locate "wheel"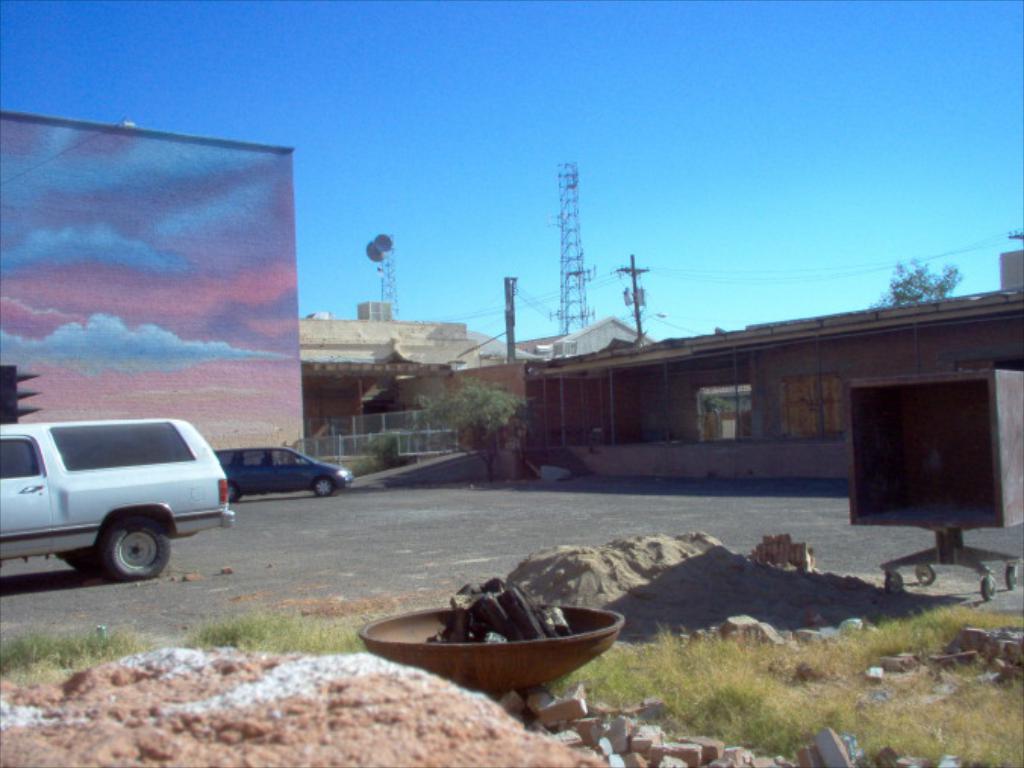
(x1=100, y1=506, x2=177, y2=577)
